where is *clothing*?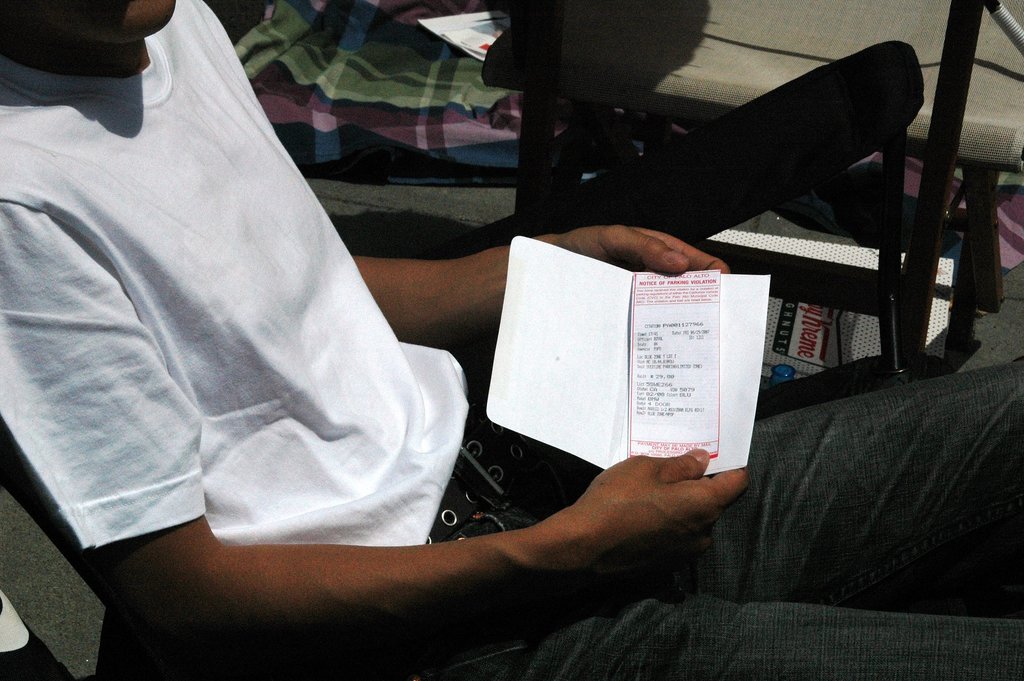
{"x1": 0, "y1": 0, "x2": 1023, "y2": 680}.
